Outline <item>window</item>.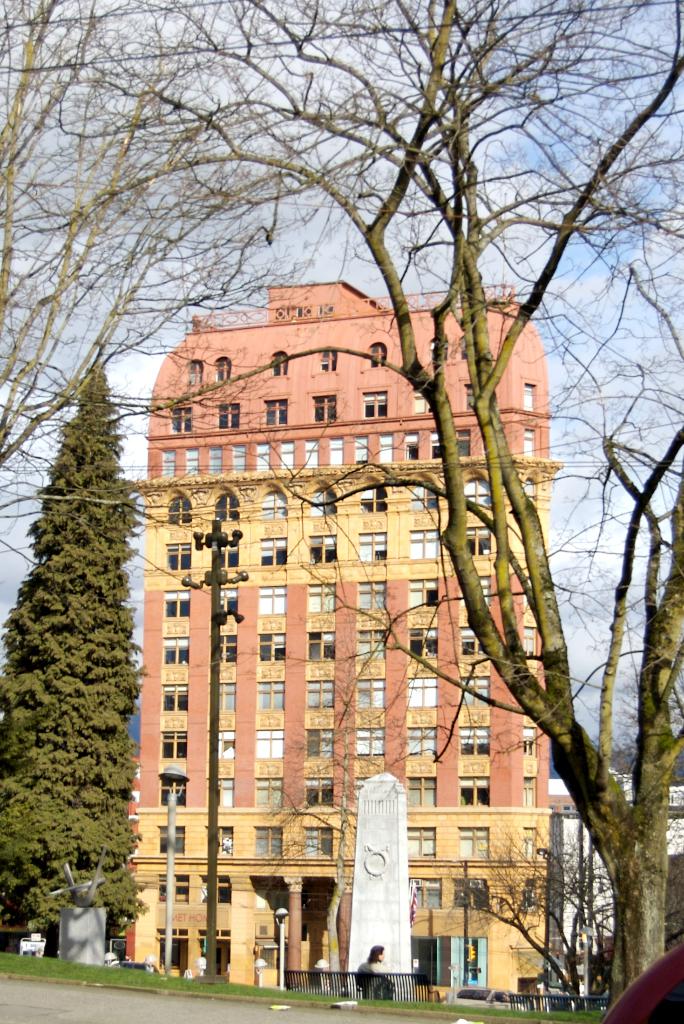
Outline: <box>427,435,437,456</box>.
